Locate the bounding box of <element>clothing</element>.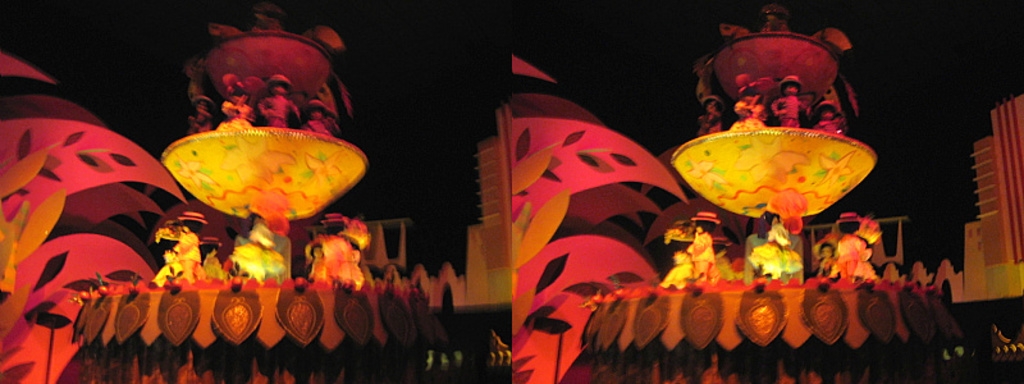
Bounding box: select_region(212, 99, 256, 129).
